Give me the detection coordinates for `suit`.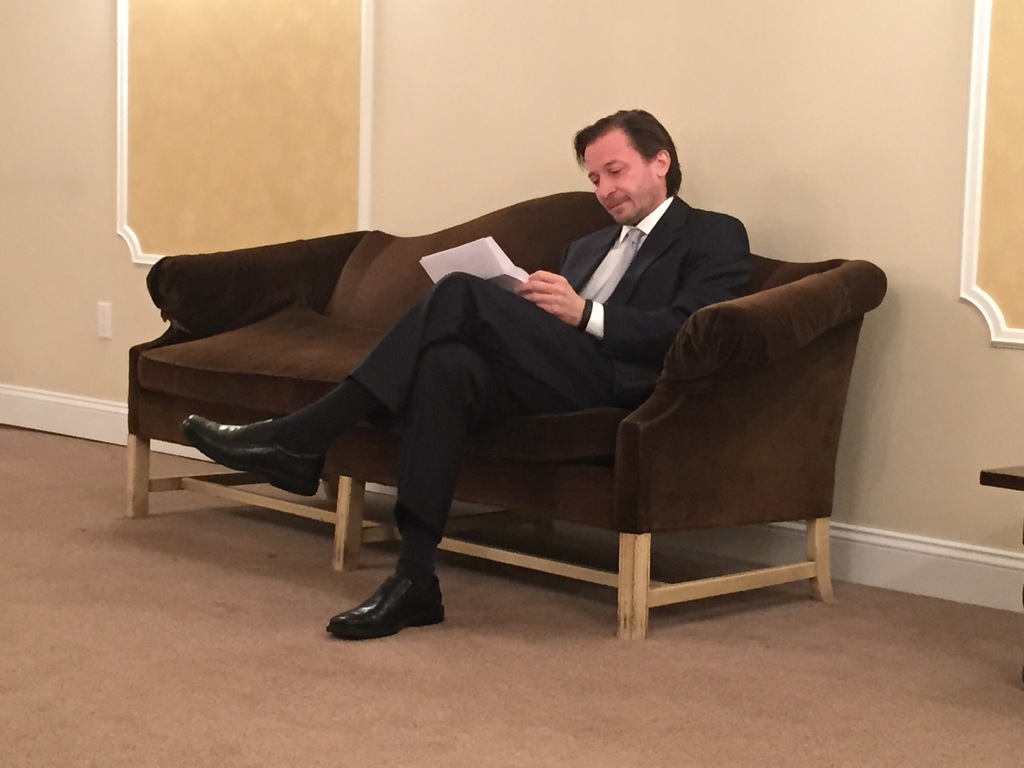
locate(239, 145, 826, 627).
